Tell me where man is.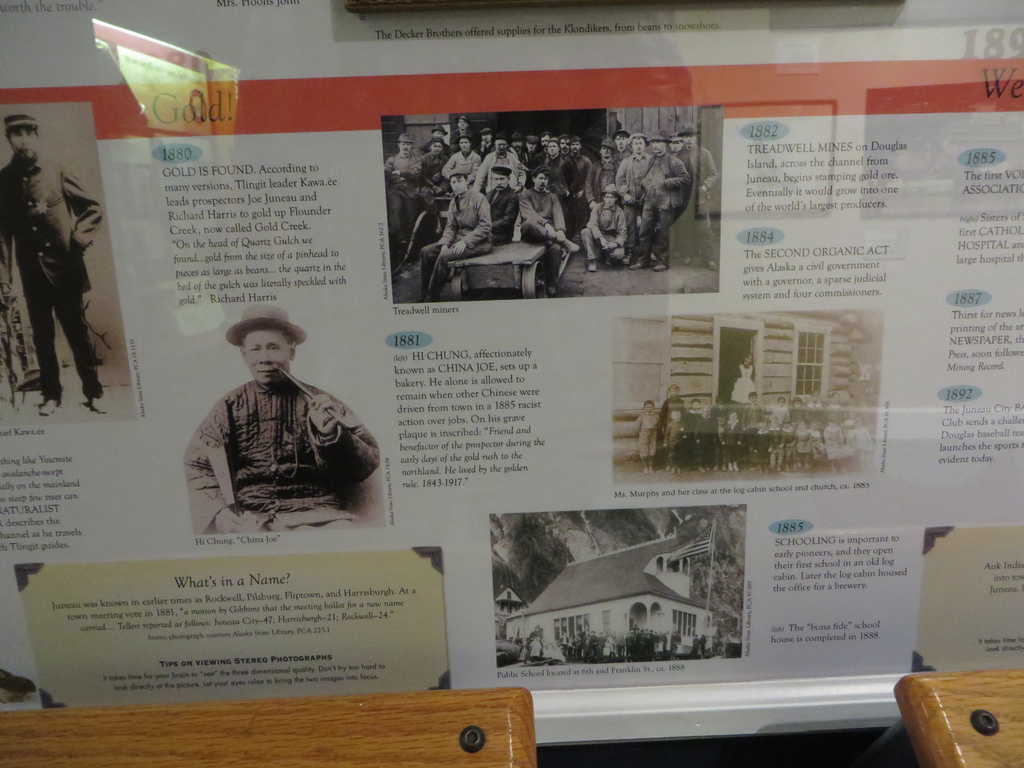
man is at x1=526 y1=131 x2=540 y2=152.
